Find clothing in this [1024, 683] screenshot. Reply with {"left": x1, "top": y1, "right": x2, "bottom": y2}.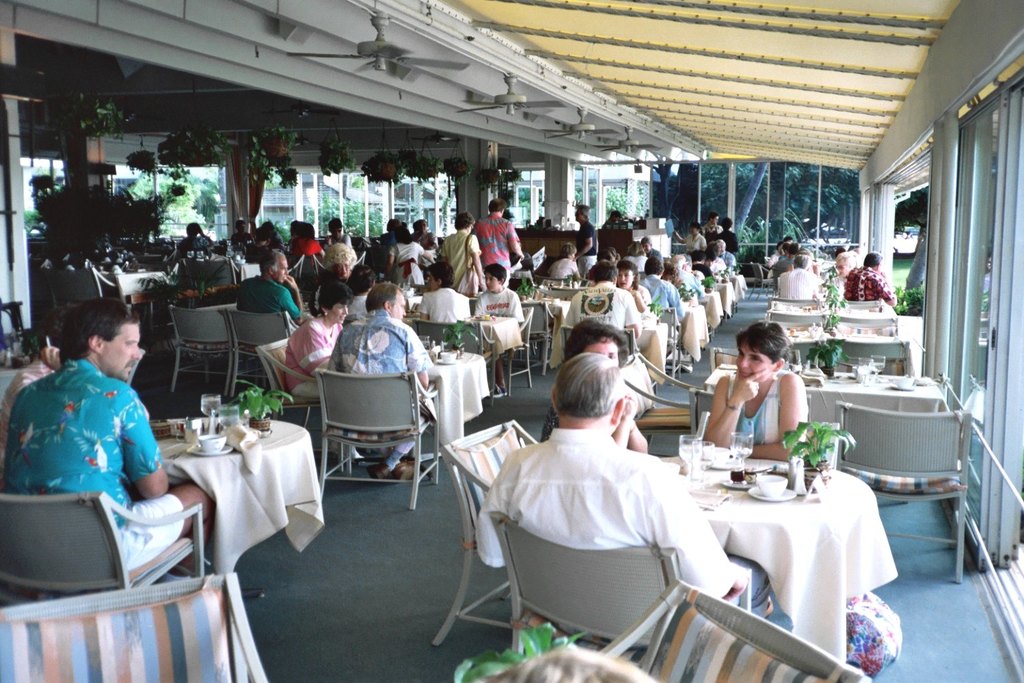
{"left": 329, "top": 309, "right": 436, "bottom": 451}.
